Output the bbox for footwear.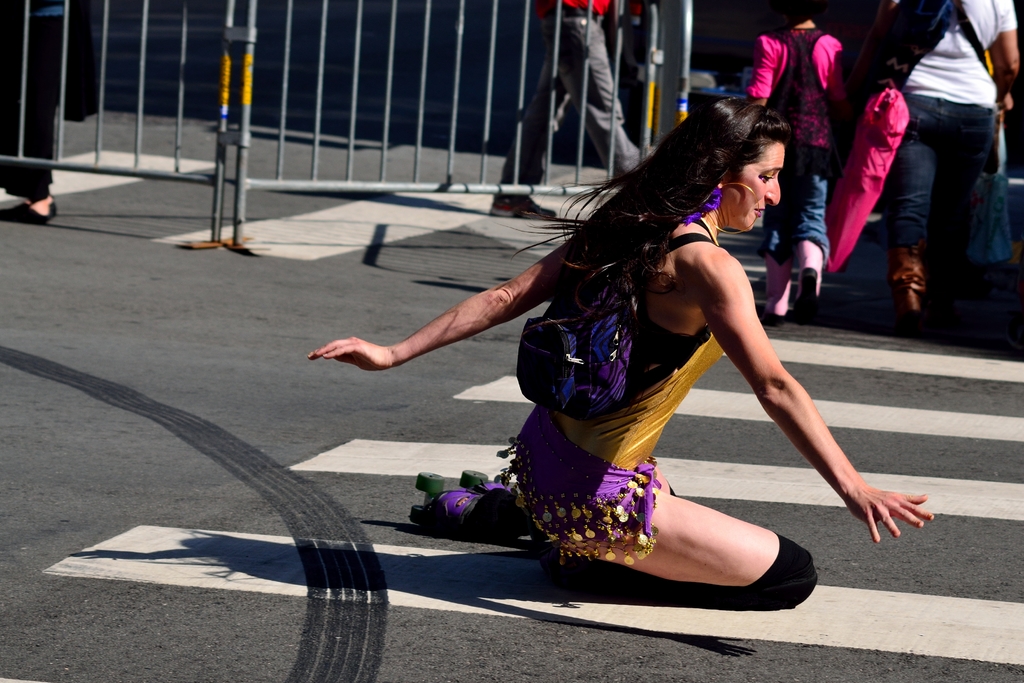
l=770, t=298, r=792, b=325.
